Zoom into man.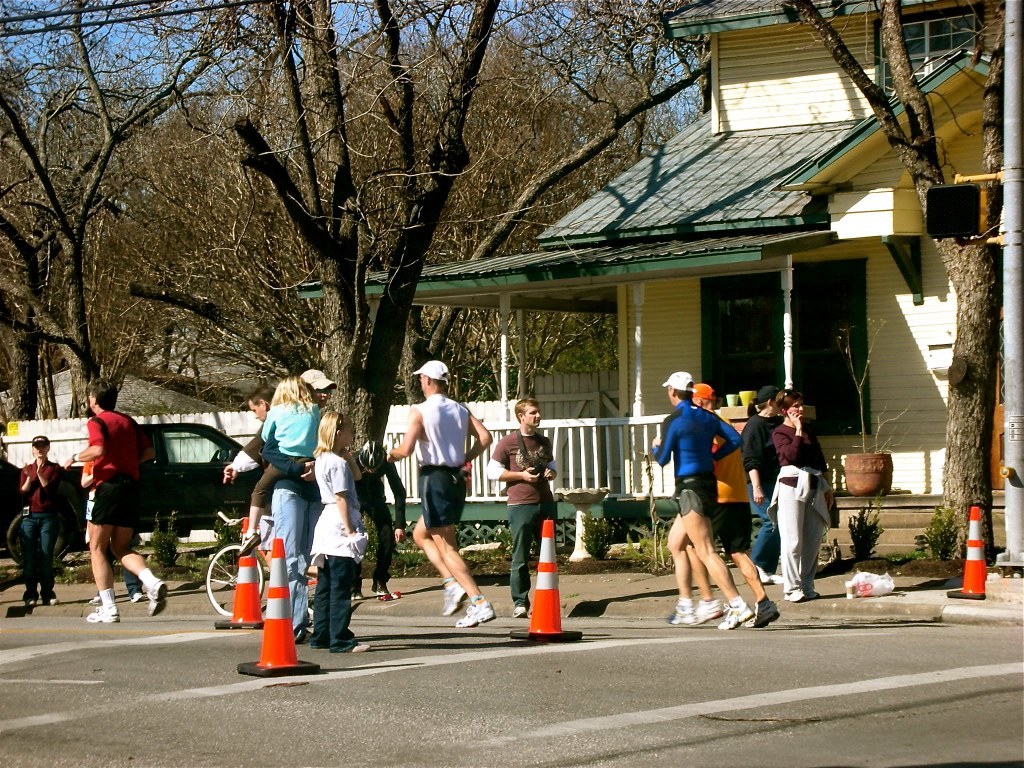
Zoom target: box(747, 379, 782, 587).
